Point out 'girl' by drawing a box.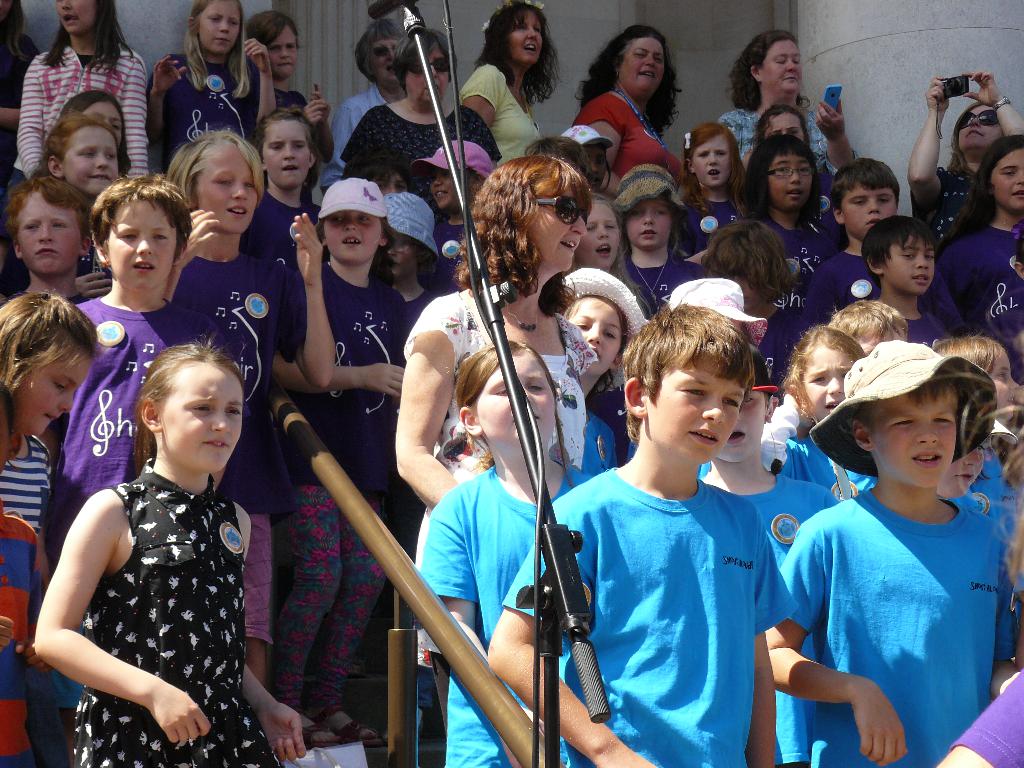
{"left": 318, "top": 173, "right": 412, "bottom": 752}.
